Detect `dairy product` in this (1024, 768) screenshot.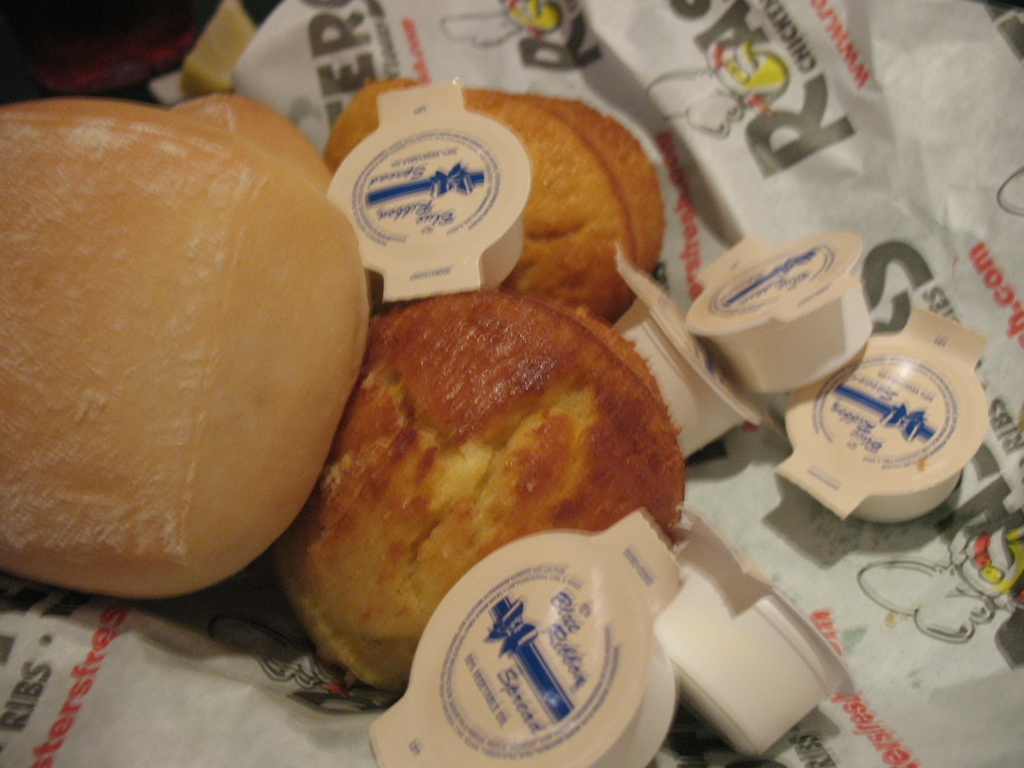
Detection: 767,310,1002,535.
